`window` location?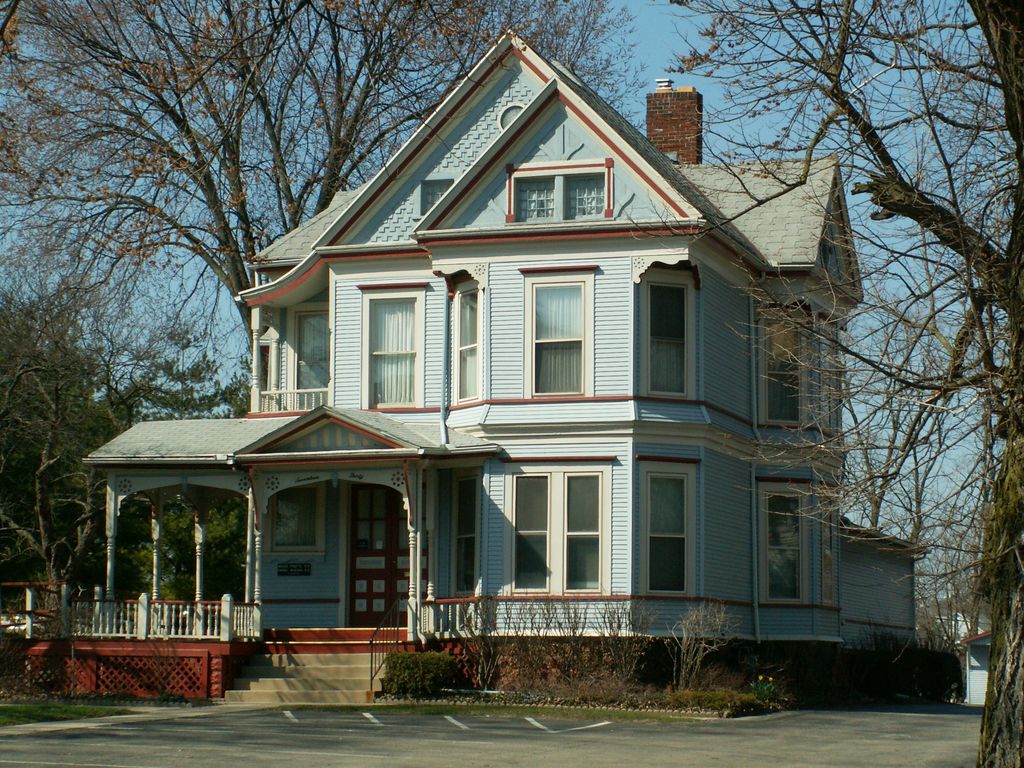
BBox(564, 468, 608, 577)
